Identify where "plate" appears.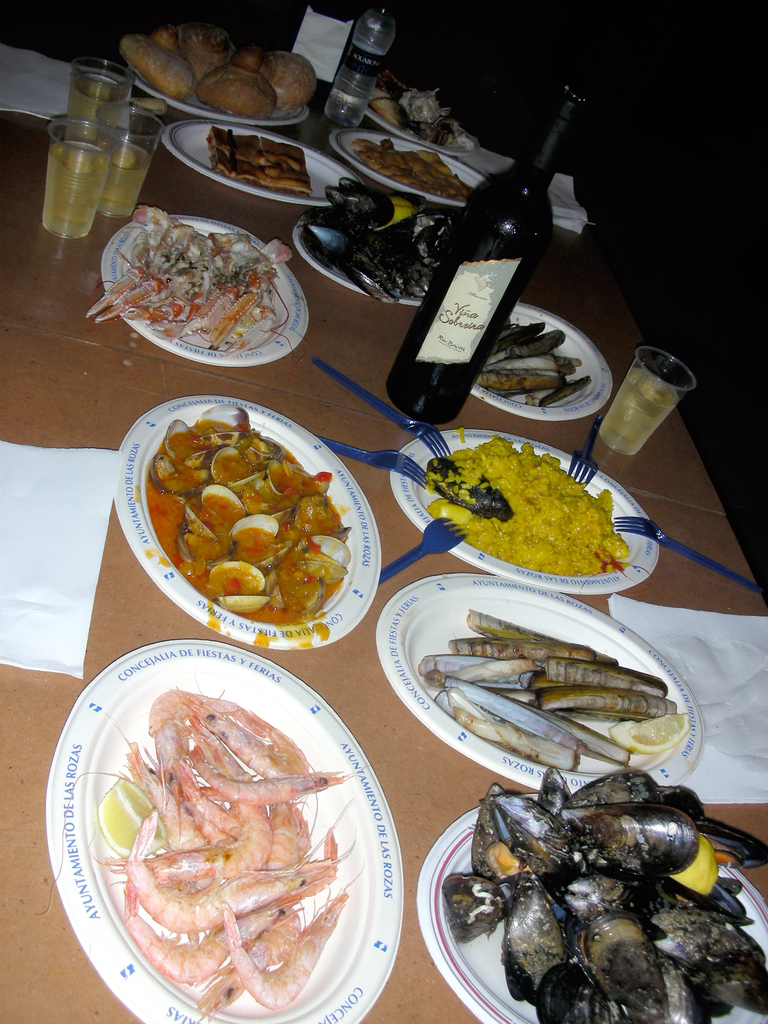
Appears at [left=115, top=393, right=379, bottom=655].
